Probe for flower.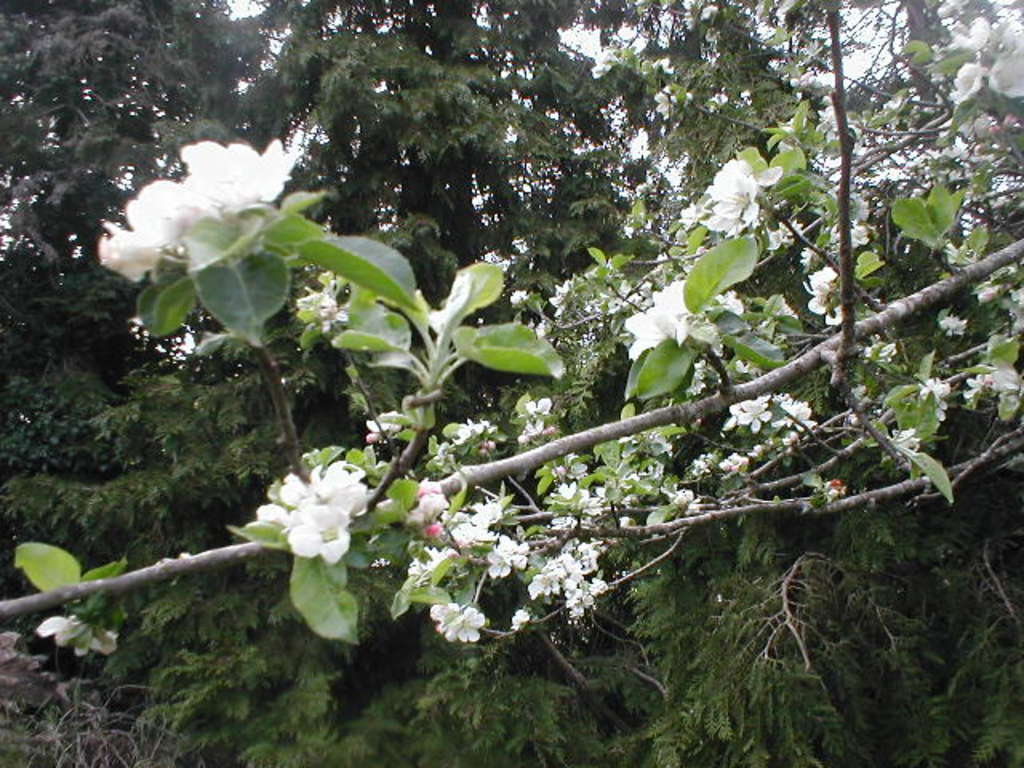
Probe result: BBox(454, 418, 491, 443).
